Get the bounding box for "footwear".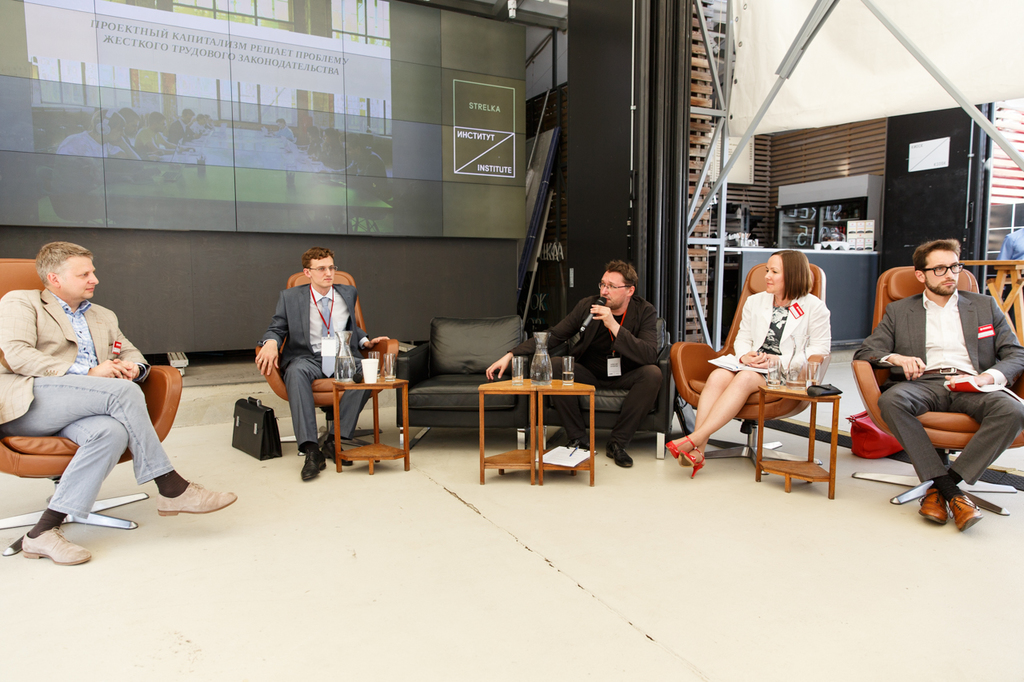
box=[565, 437, 590, 451].
